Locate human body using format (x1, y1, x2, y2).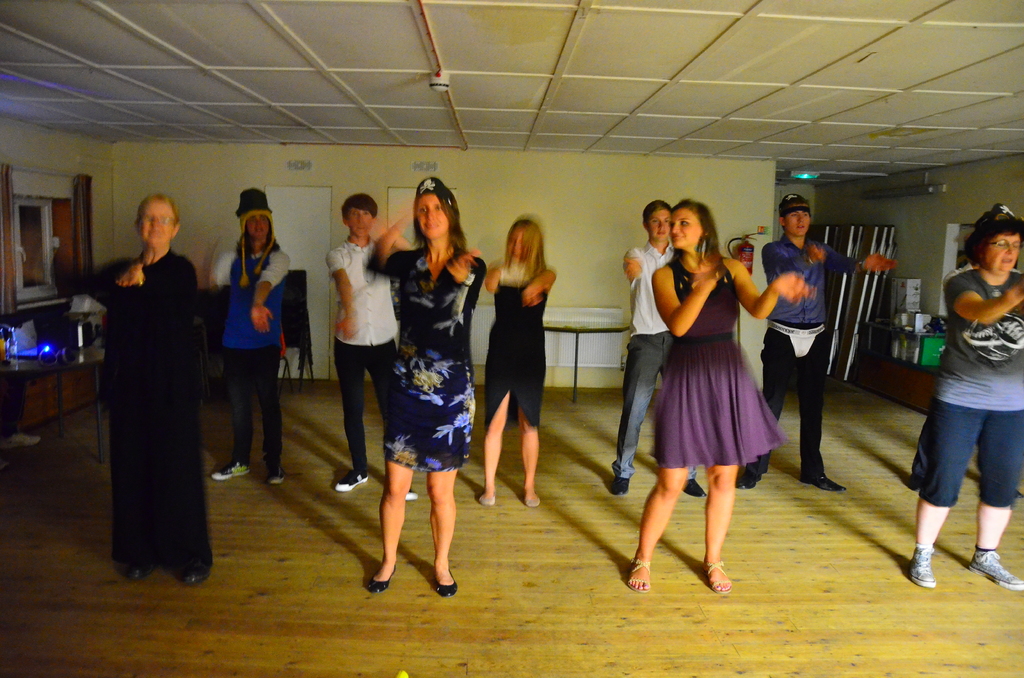
(212, 177, 294, 487).
